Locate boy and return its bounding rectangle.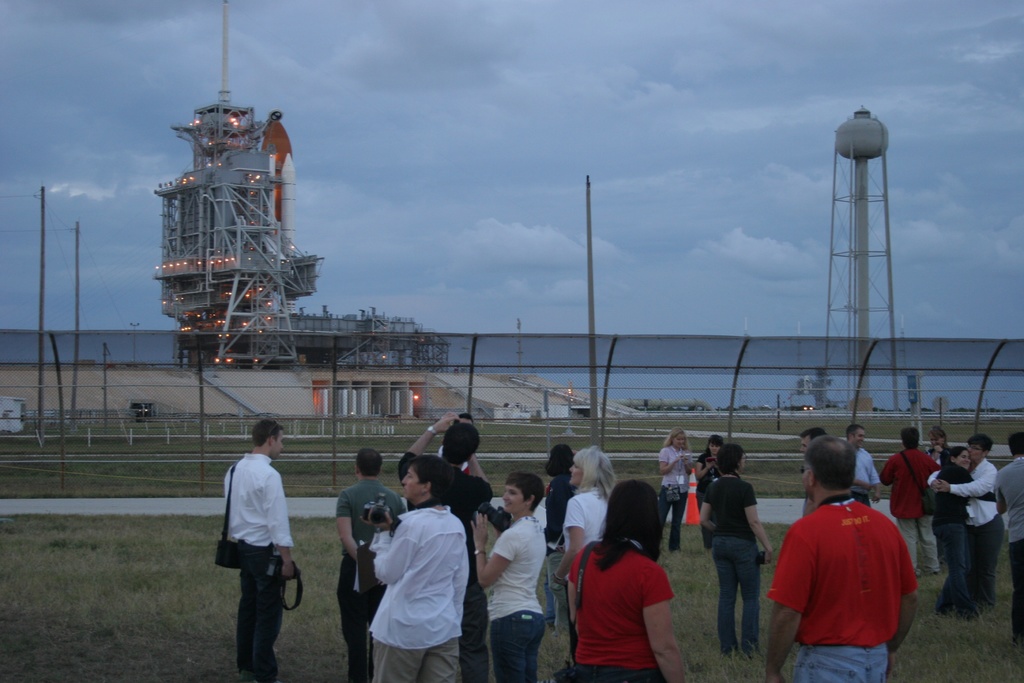
<box>352,453,490,679</box>.
